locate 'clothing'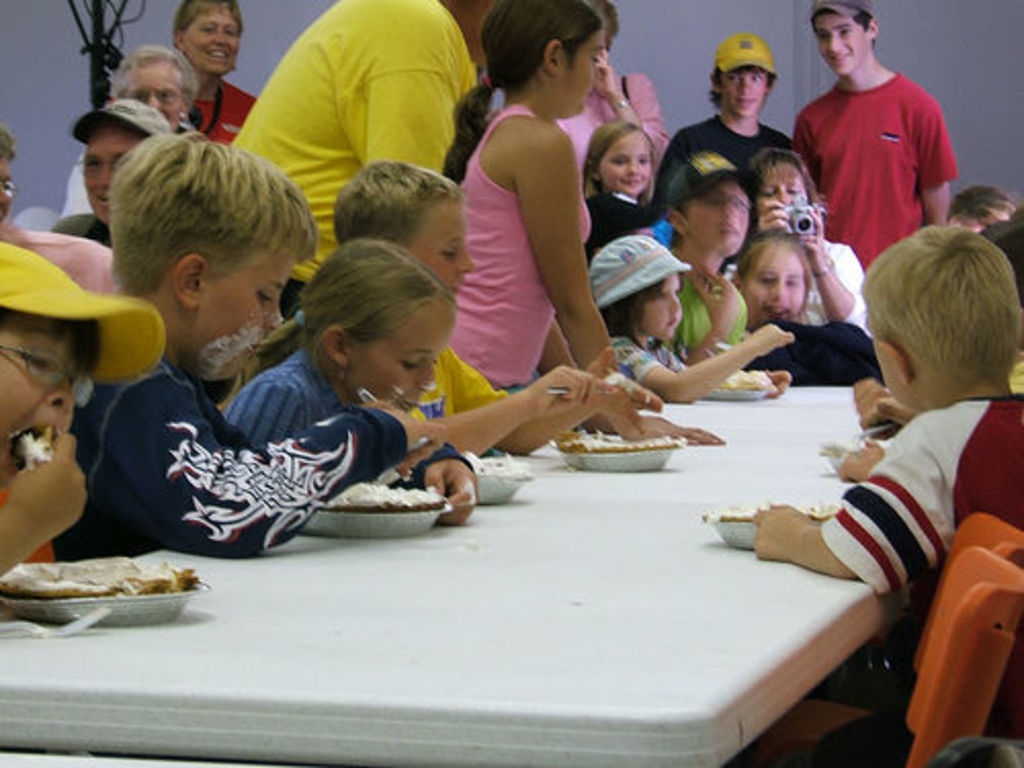
BBox(227, 342, 326, 430)
